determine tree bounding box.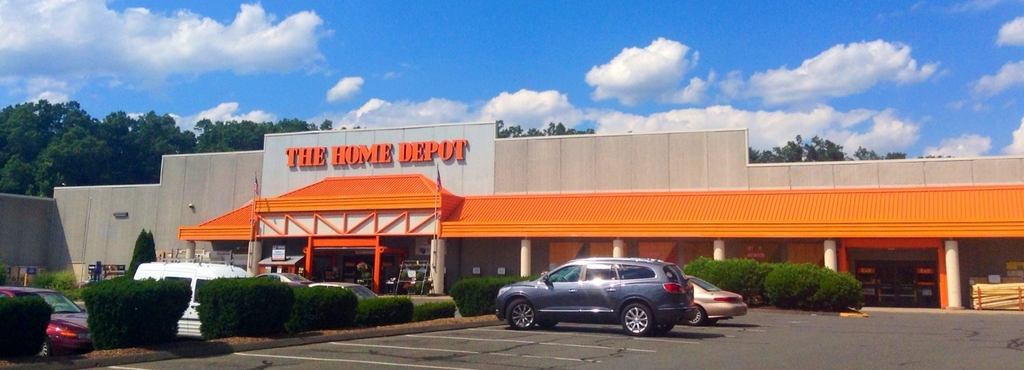
Determined: {"left": 497, "top": 121, "right": 632, "bottom": 139}.
